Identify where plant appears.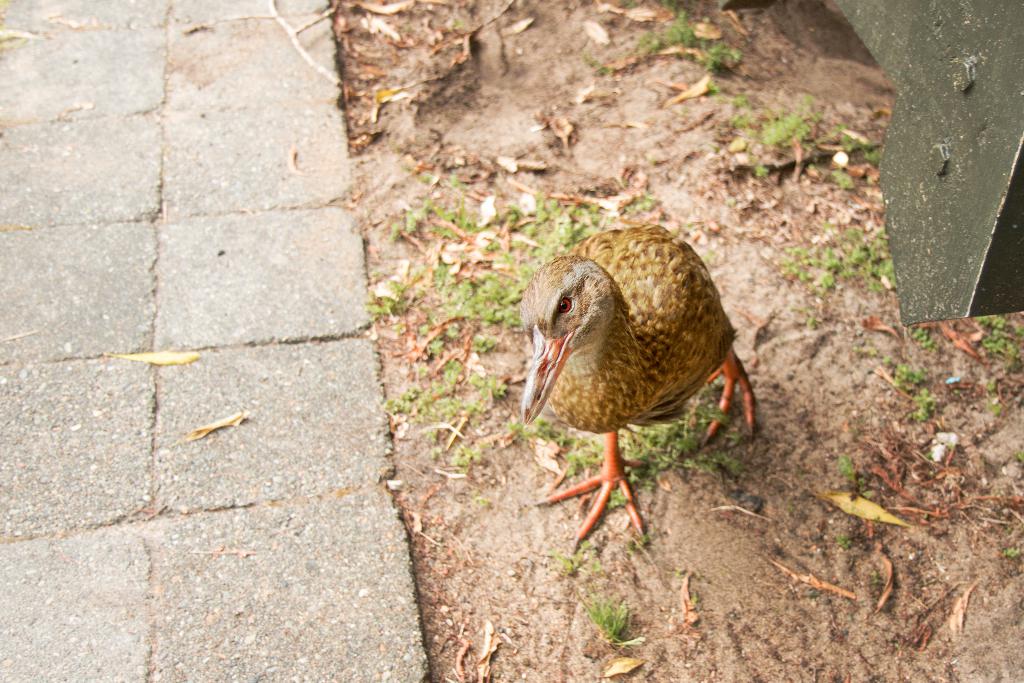
Appears at 837 452 857 484.
